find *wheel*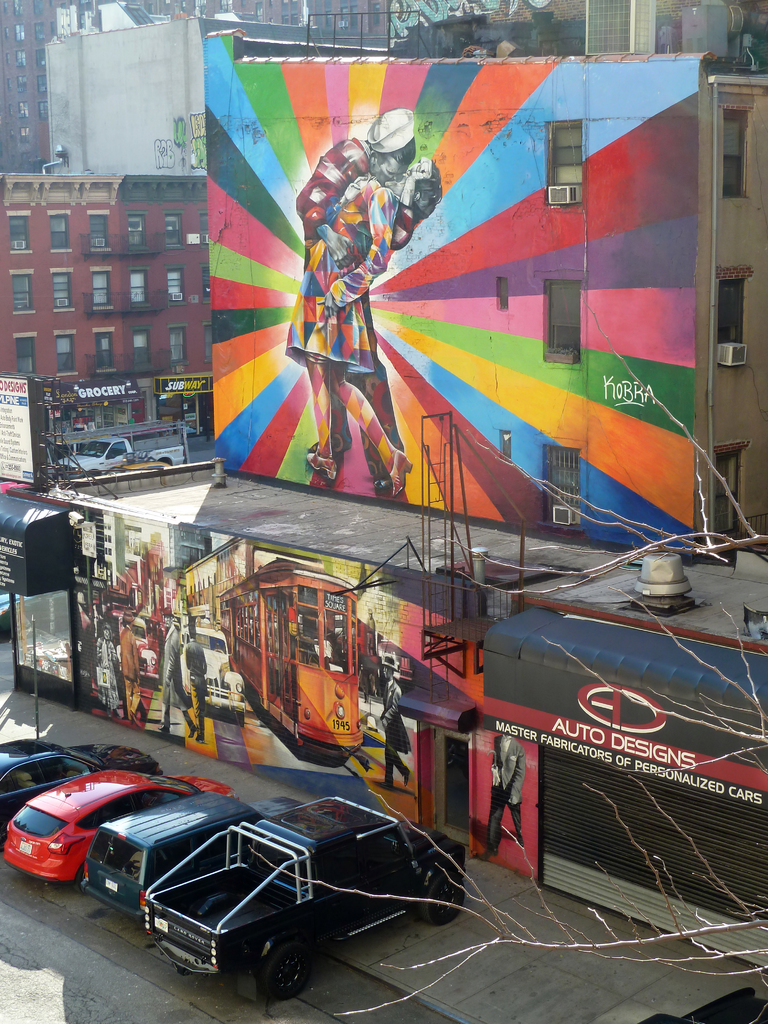
(422, 873, 464, 922)
